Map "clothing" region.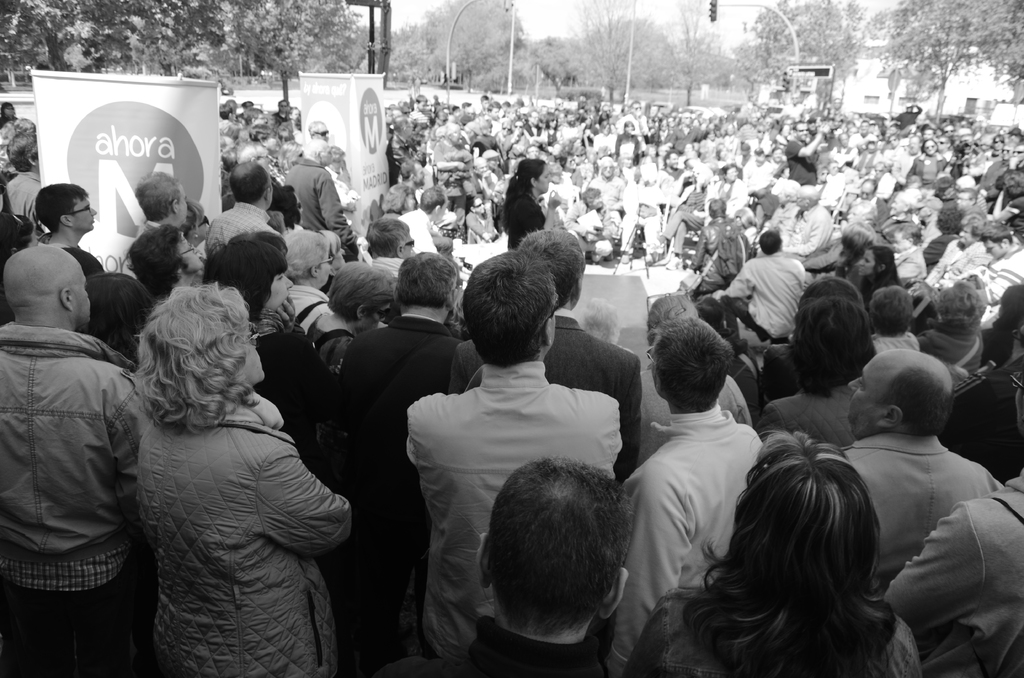
Mapped to x1=785 y1=198 x2=829 y2=273.
